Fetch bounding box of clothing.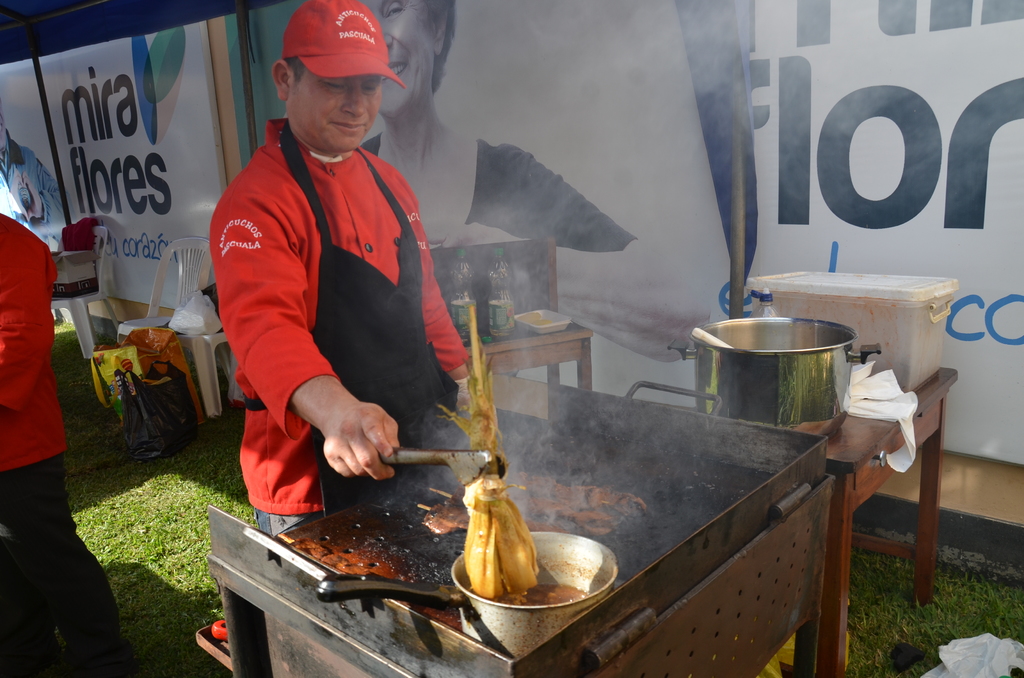
Bbox: [left=0, top=217, right=134, bottom=677].
